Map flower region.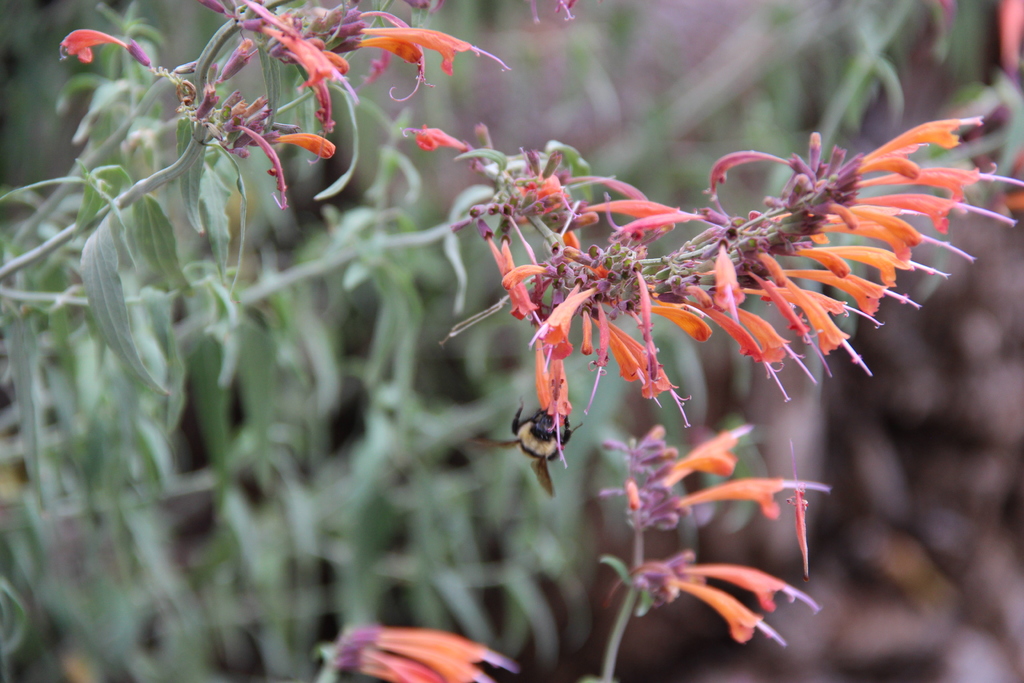
Mapped to [left=783, top=270, right=920, bottom=313].
